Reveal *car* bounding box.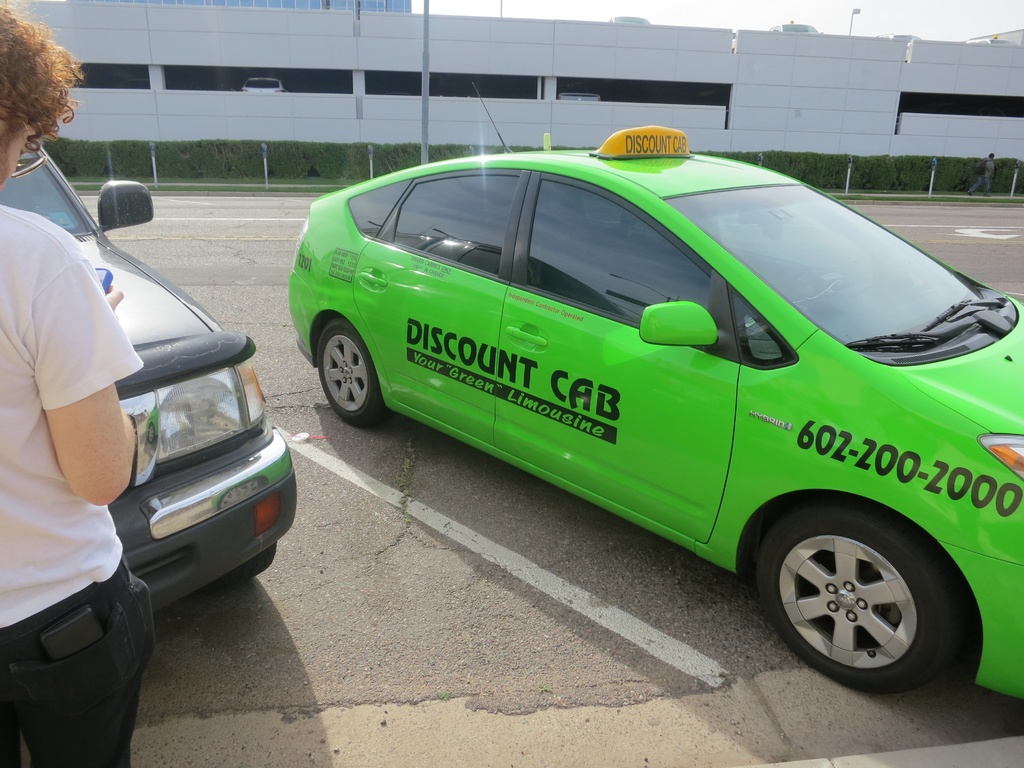
Revealed: bbox(292, 111, 998, 700).
